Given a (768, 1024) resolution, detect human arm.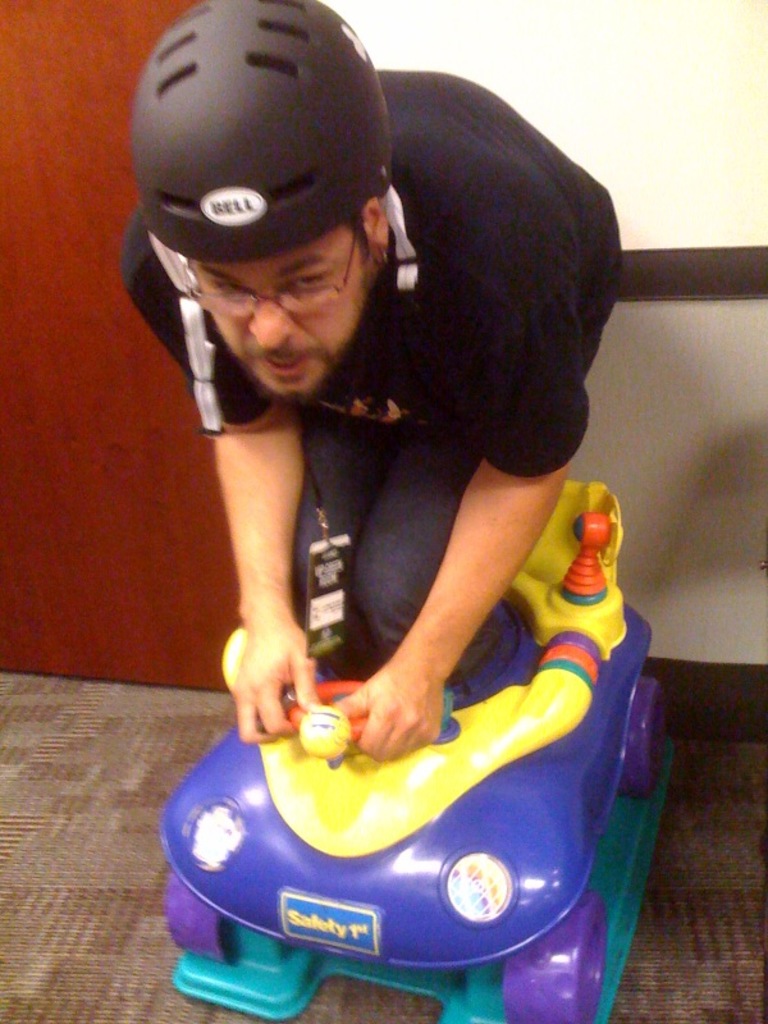
[x1=323, y1=458, x2=567, y2=765].
